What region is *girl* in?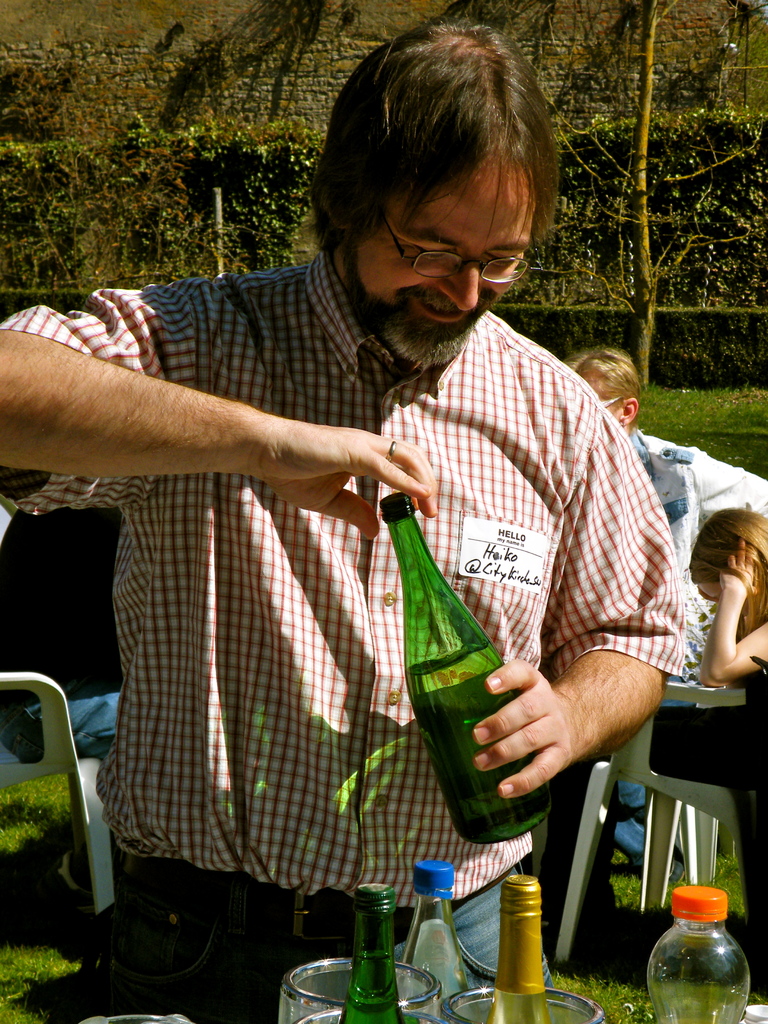
696/509/767/687.
